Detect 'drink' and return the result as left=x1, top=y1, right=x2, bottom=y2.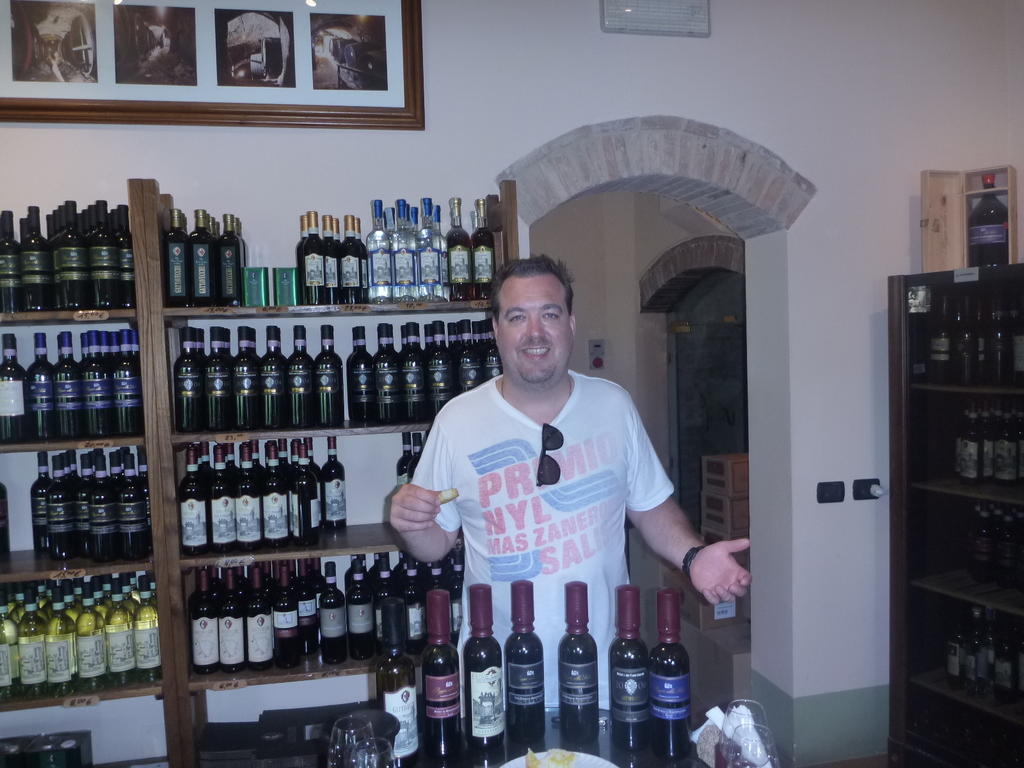
left=402, top=554, right=419, bottom=644.
